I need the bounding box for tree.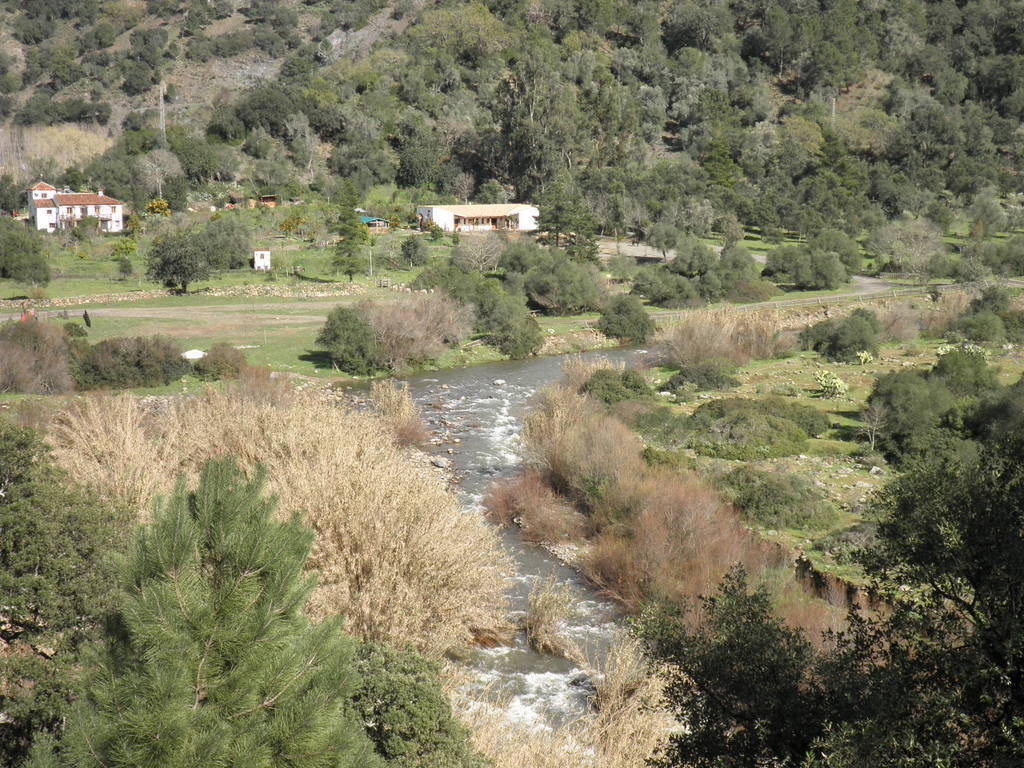
Here it is: (left=173, top=136, right=241, bottom=187).
